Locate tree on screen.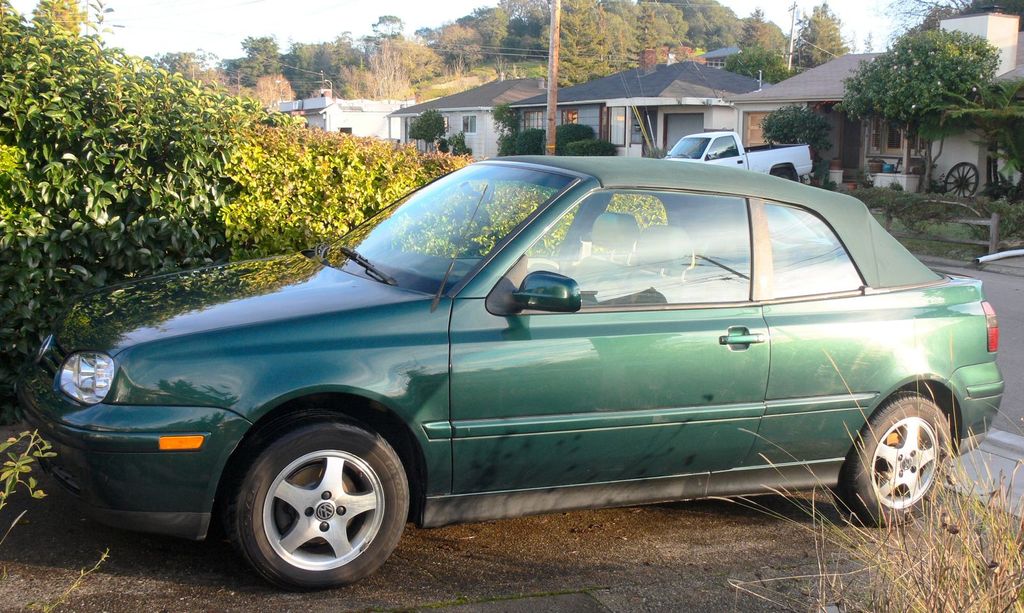
On screen at (x1=486, y1=0, x2=550, y2=56).
